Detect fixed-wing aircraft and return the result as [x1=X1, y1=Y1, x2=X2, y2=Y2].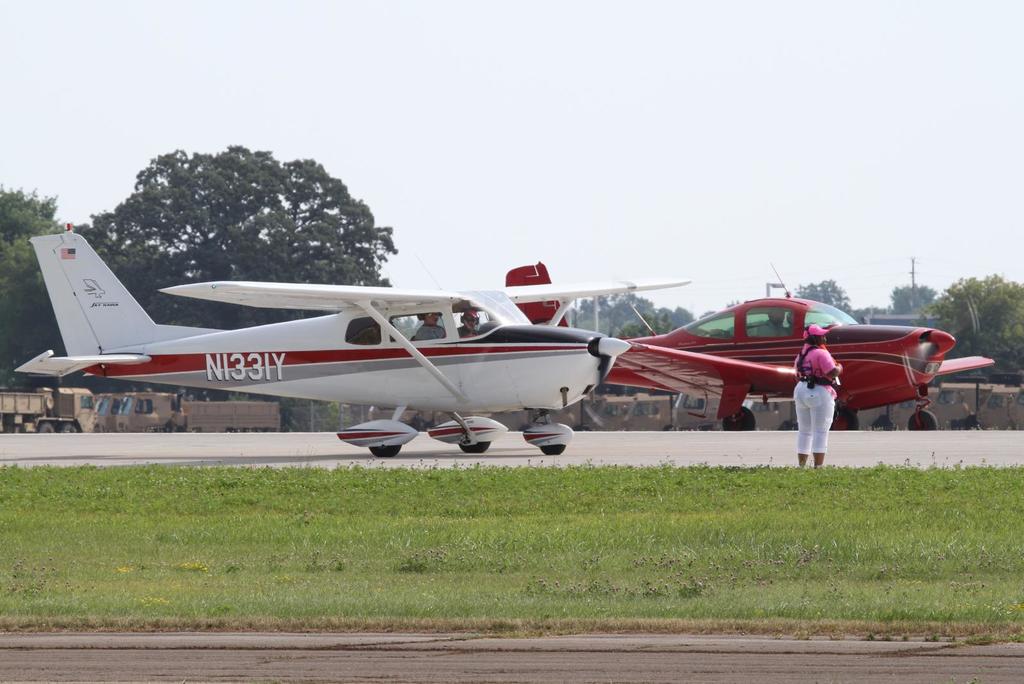
[x1=601, y1=284, x2=990, y2=439].
